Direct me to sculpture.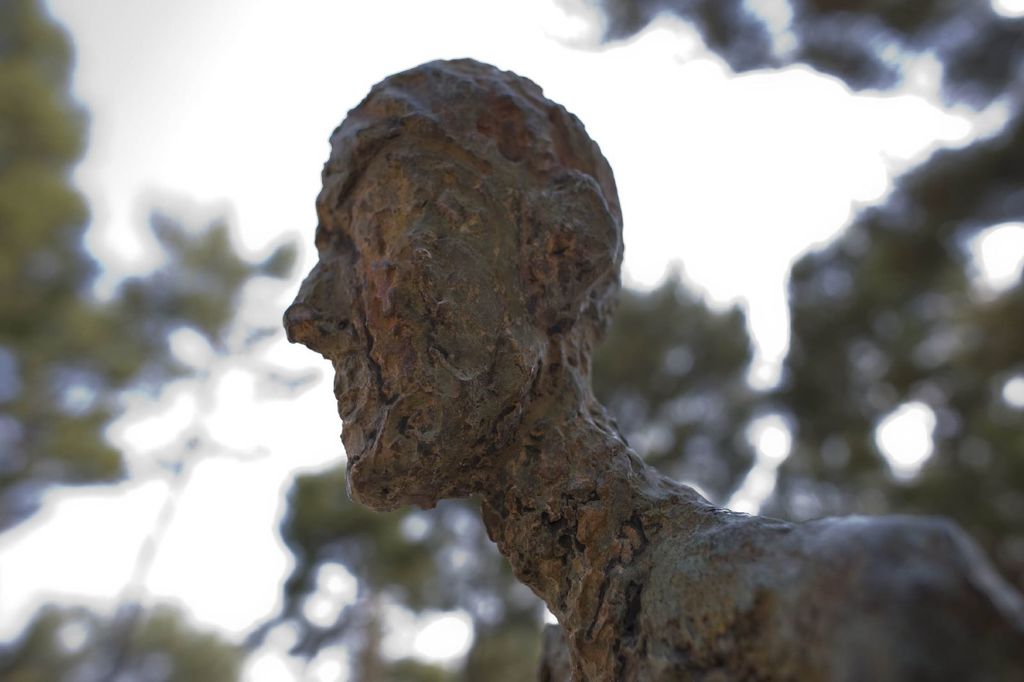
Direction: locate(272, 64, 852, 646).
